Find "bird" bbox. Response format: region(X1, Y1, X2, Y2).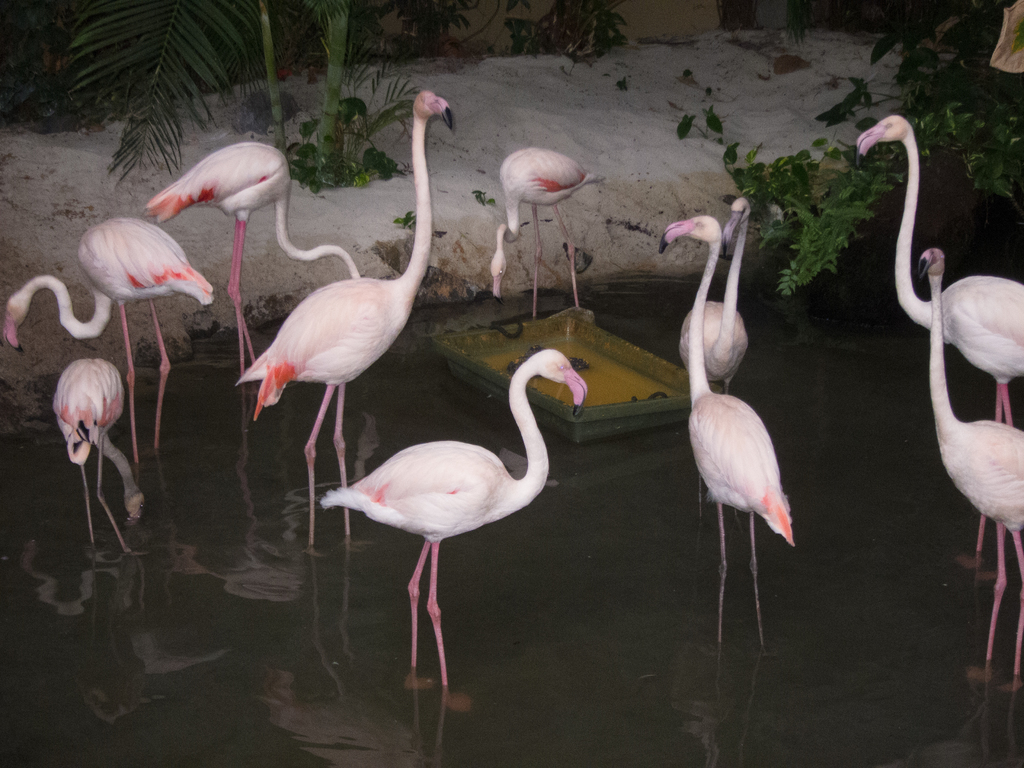
region(232, 83, 459, 547).
